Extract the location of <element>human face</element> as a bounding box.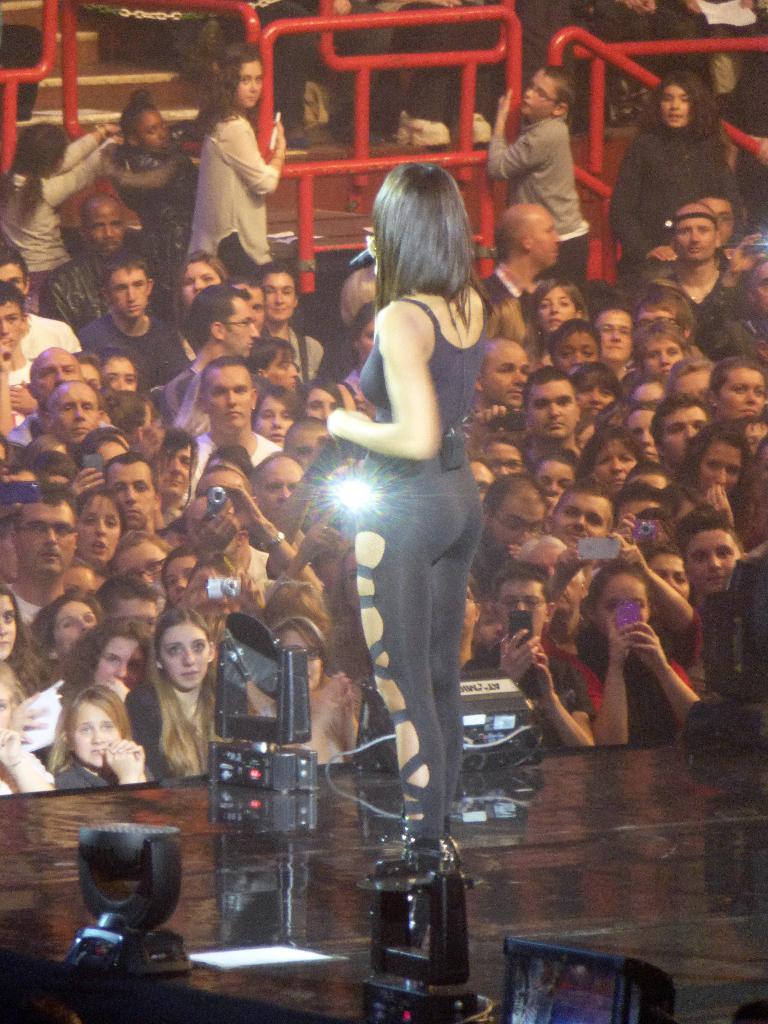
select_region(355, 312, 374, 369).
